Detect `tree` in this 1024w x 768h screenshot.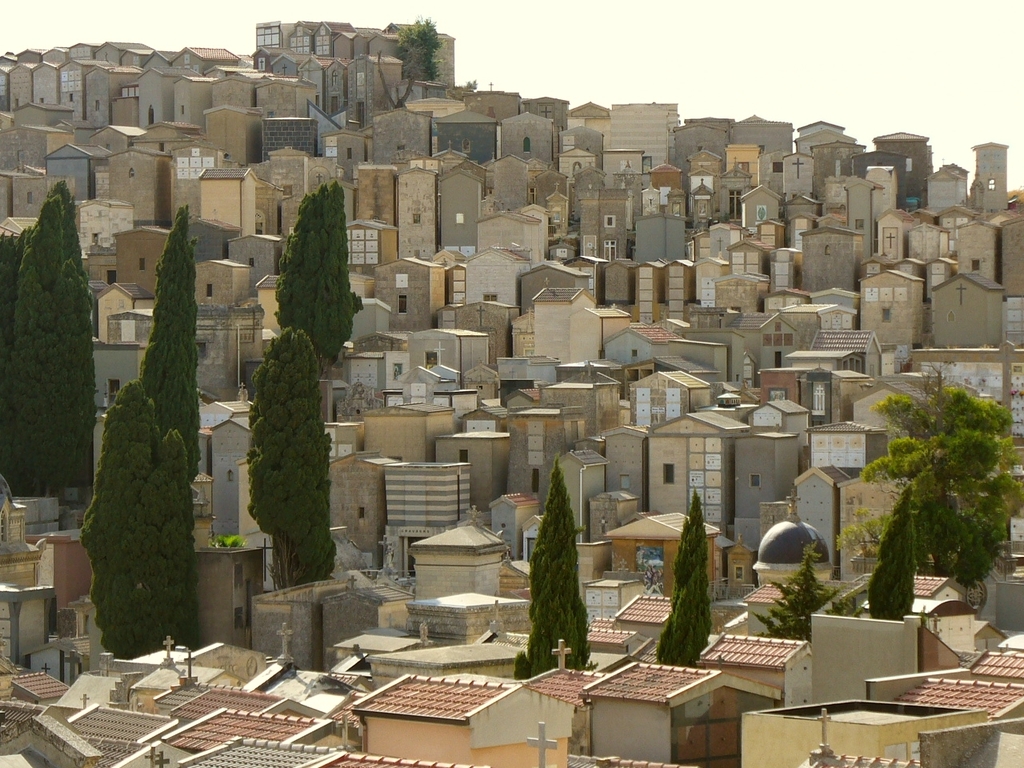
Detection: bbox=[506, 458, 602, 677].
